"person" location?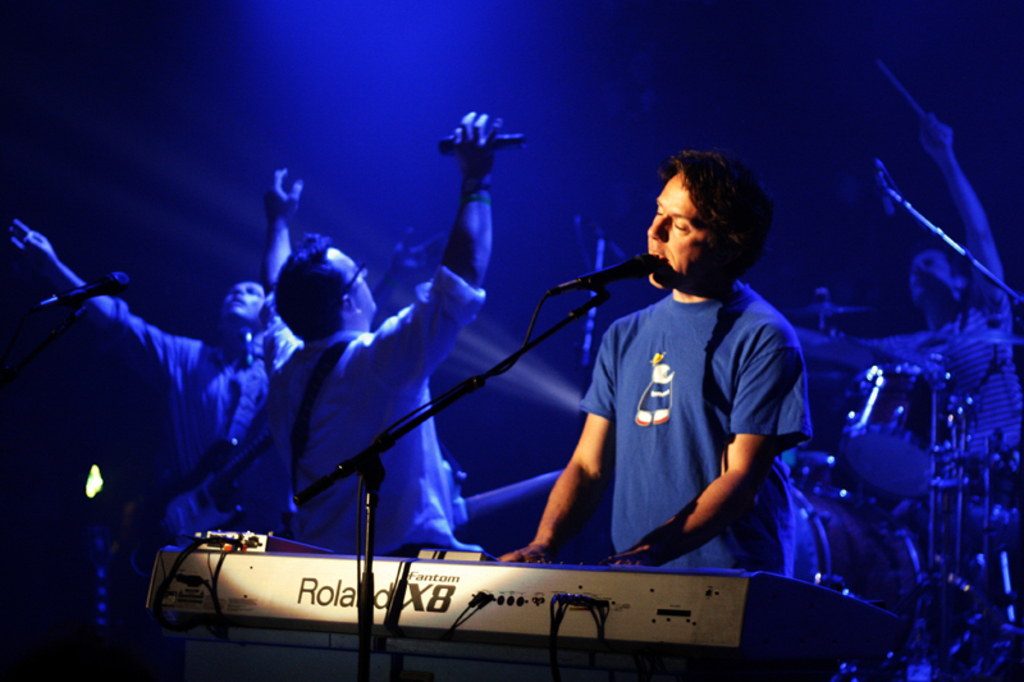
(x1=12, y1=214, x2=268, y2=541)
